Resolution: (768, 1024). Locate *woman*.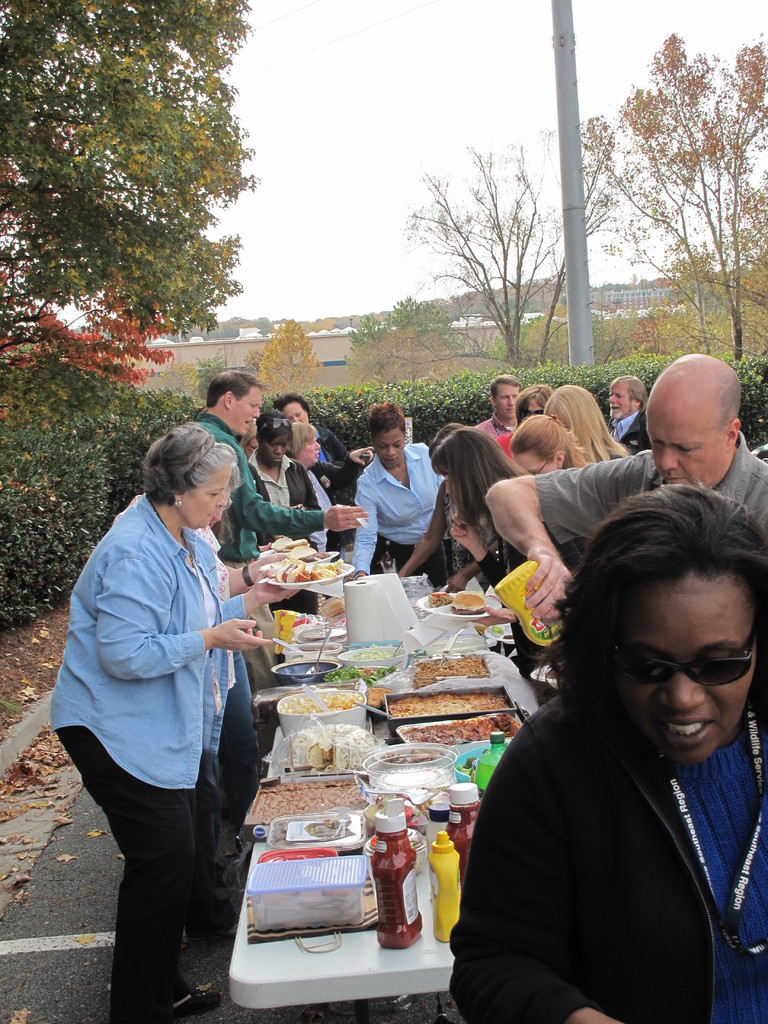
<bbox>465, 461, 761, 1023</bbox>.
